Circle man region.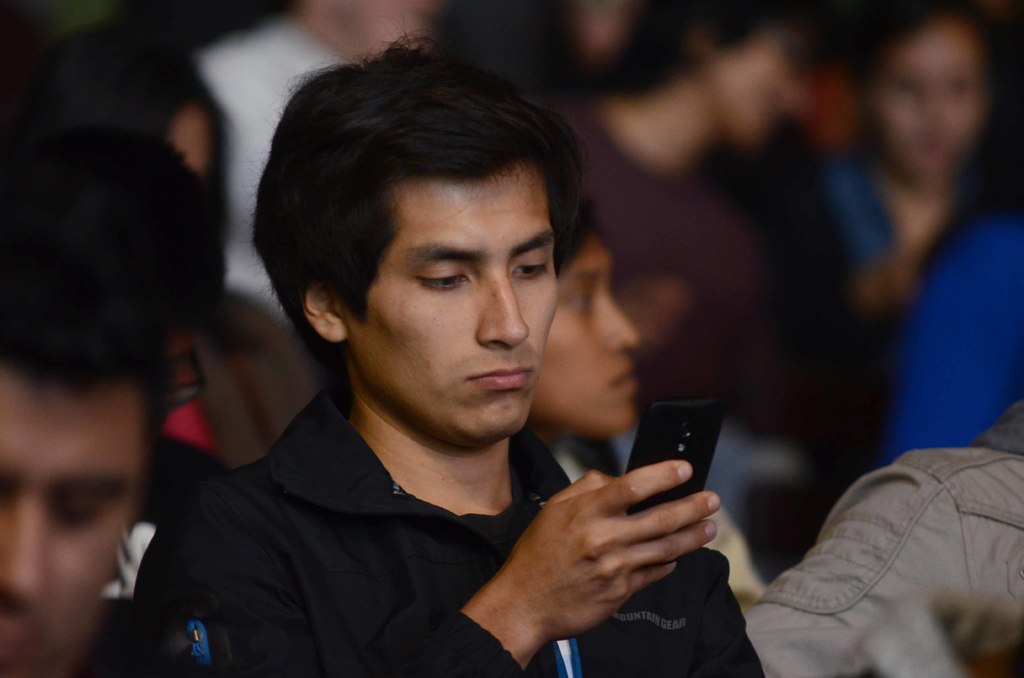
Region: bbox(184, 32, 764, 677).
